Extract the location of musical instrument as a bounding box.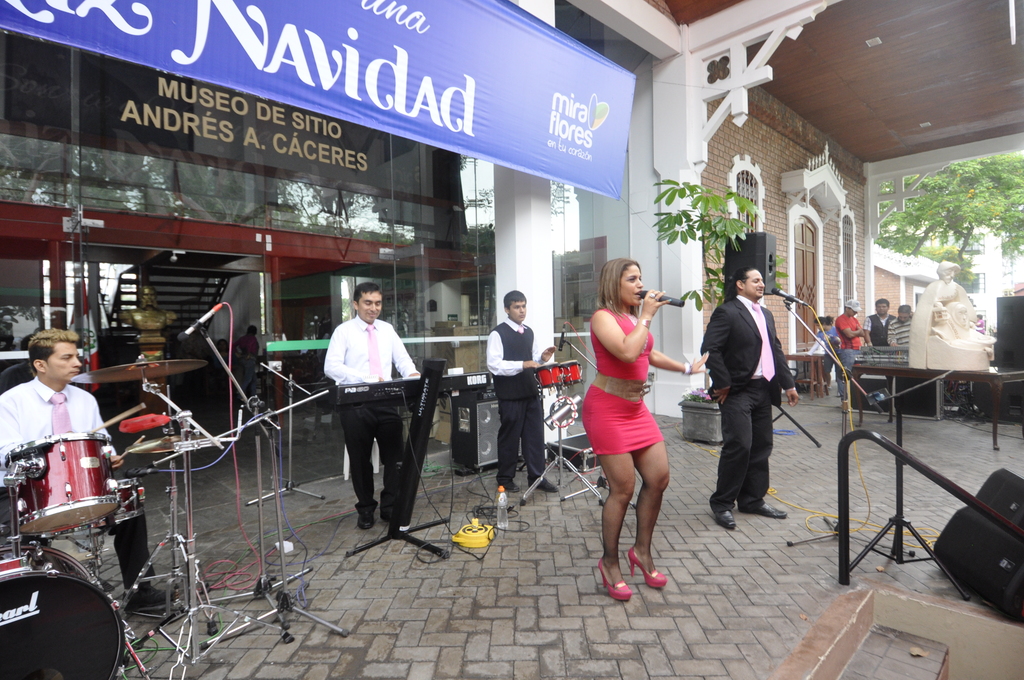
select_region(301, 369, 490, 409).
